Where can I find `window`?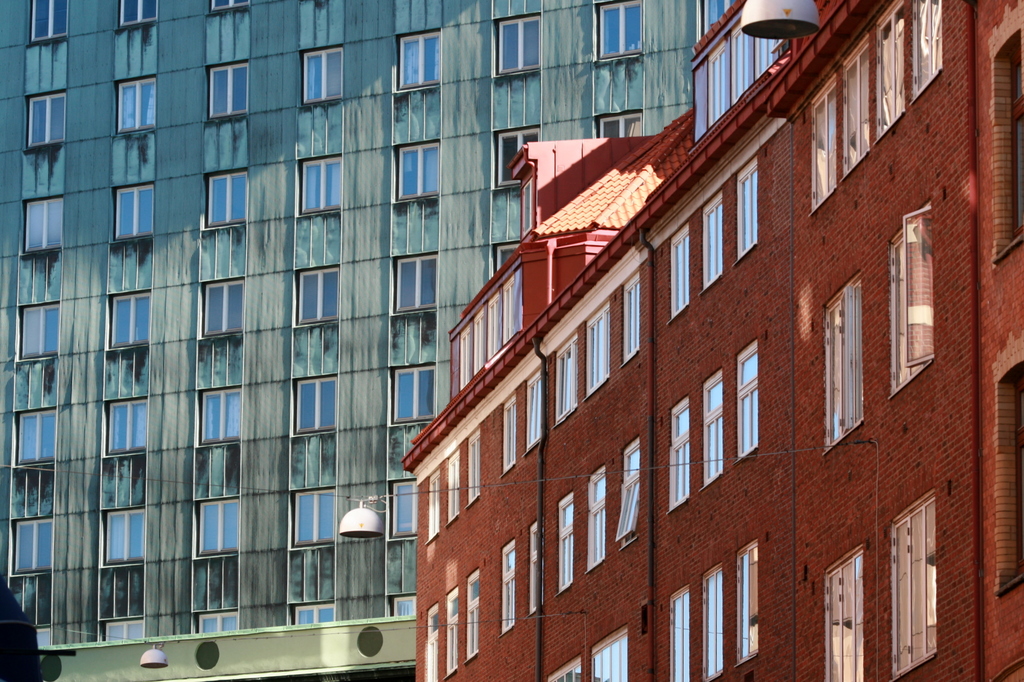
You can find it at 292/491/334/540.
